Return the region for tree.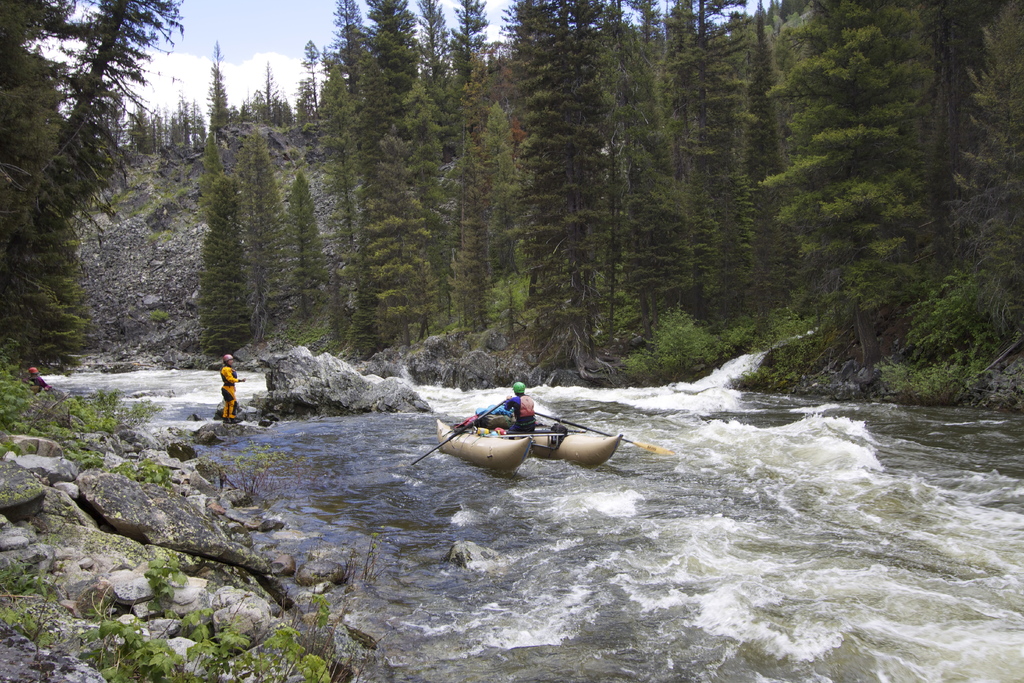
{"left": 196, "top": 169, "right": 253, "bottom": 356}.
